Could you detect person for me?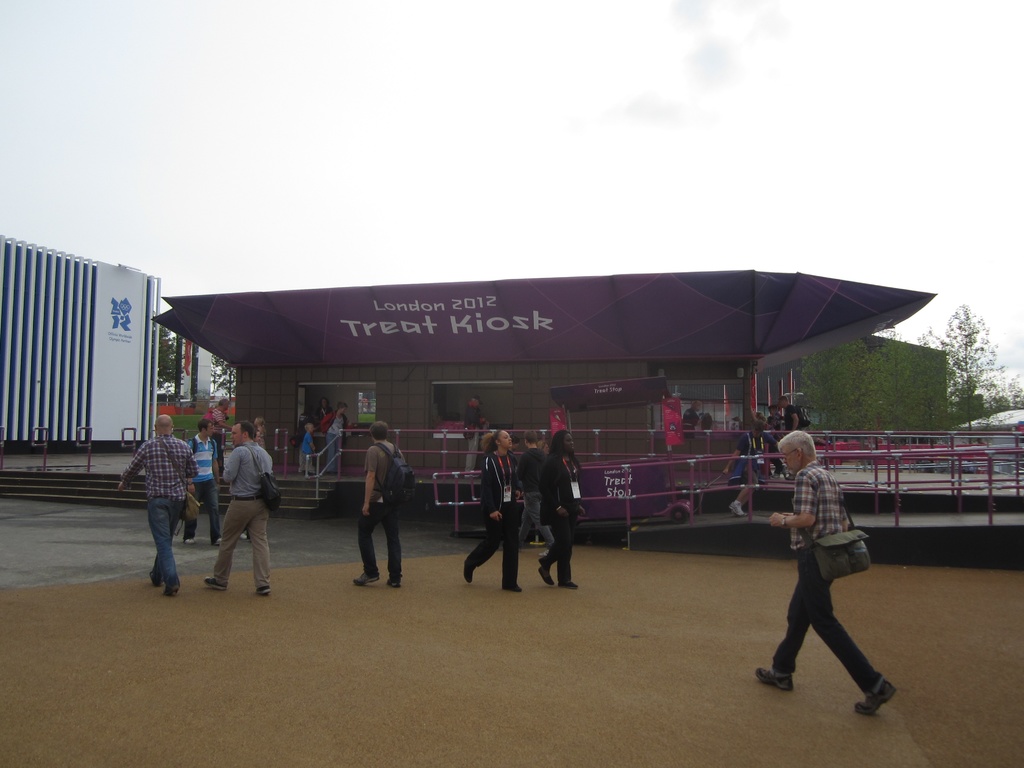
Detection result: Rect(749, 428, 899, 720).
